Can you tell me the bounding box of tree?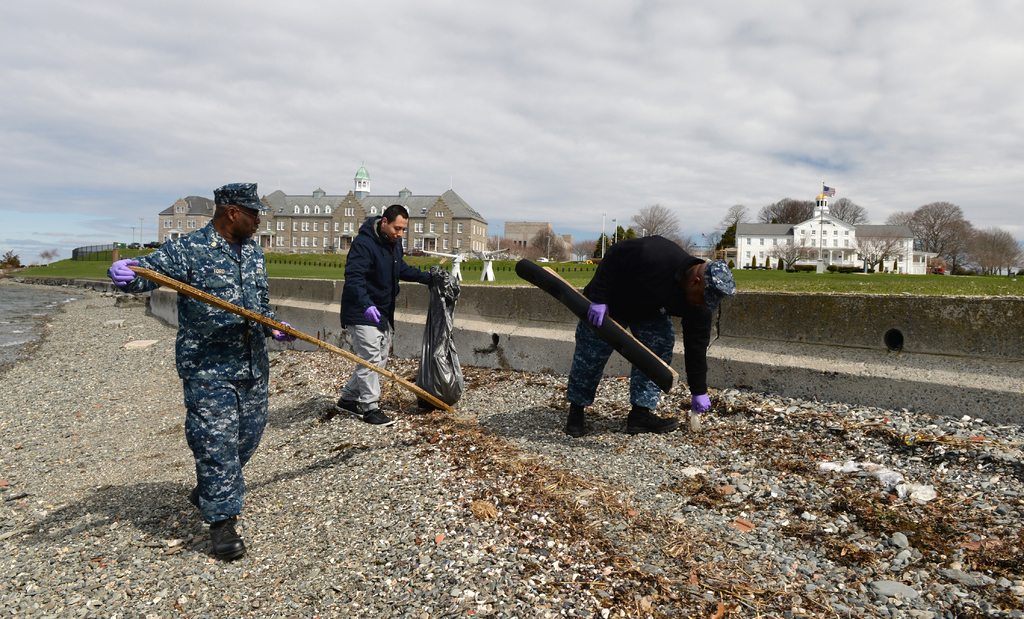
32, 236, 67, 265.
